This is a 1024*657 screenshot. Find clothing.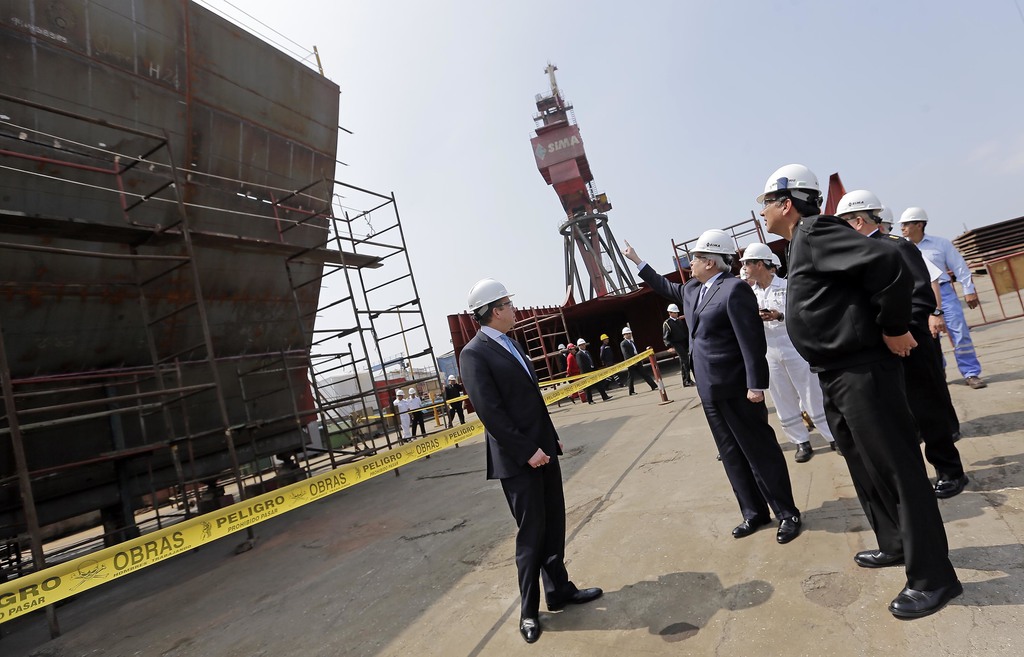
Bounding box: pyautogui.locateOnScreen(395, 397, 413, 439).
